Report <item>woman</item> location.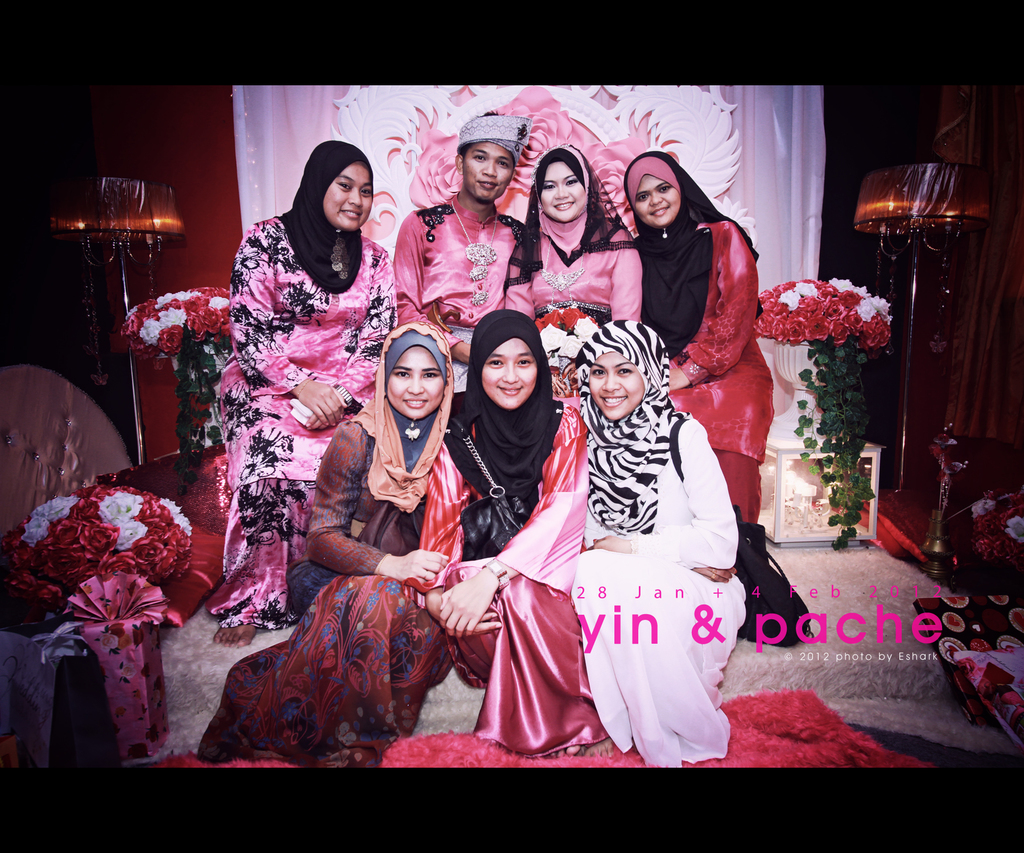
Report: {"left": 623, "top": 147, "right": 773, "bottom": 520}.
